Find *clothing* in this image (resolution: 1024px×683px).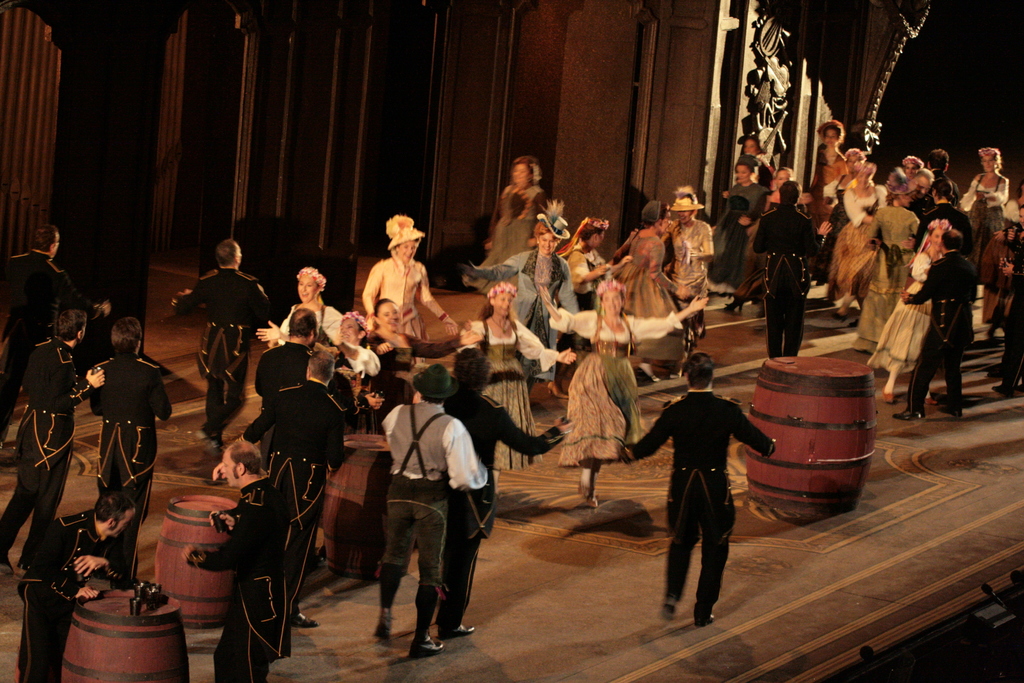
select_region(365, 335, 464, 410).
